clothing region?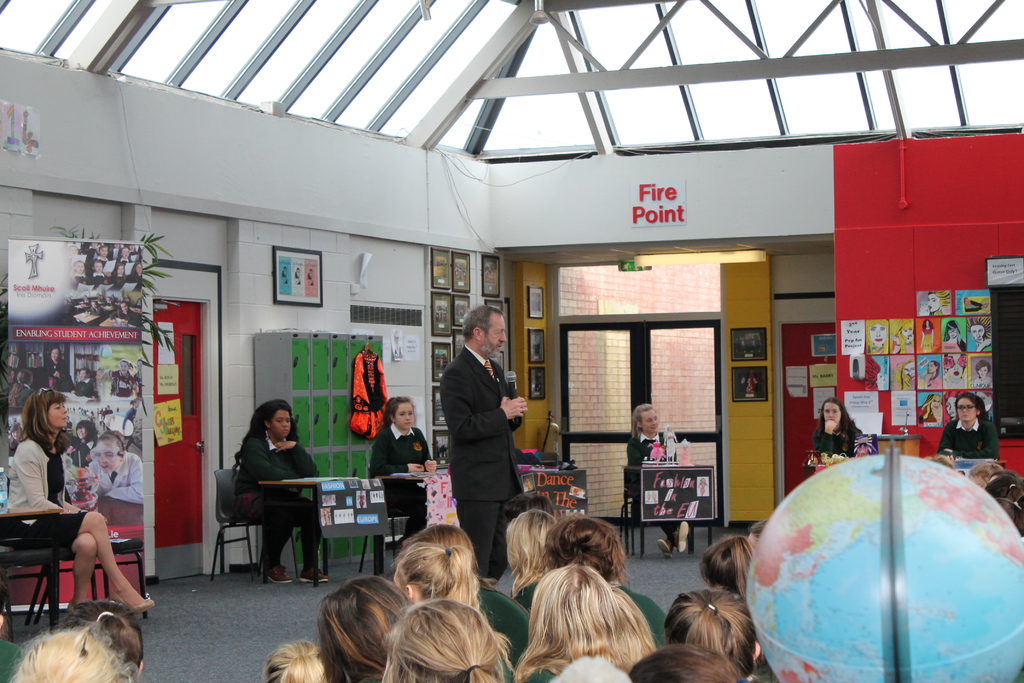
crop(0, 639, 25, 682)
